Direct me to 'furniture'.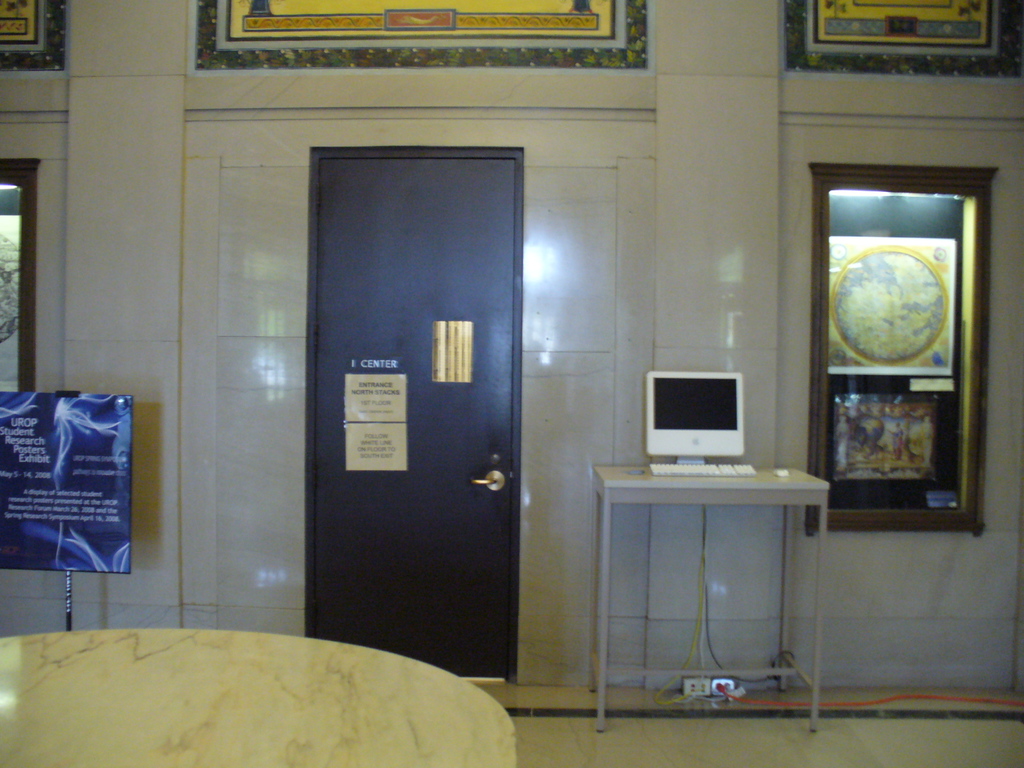
Direction: rect(0, 627, 517, 767).
